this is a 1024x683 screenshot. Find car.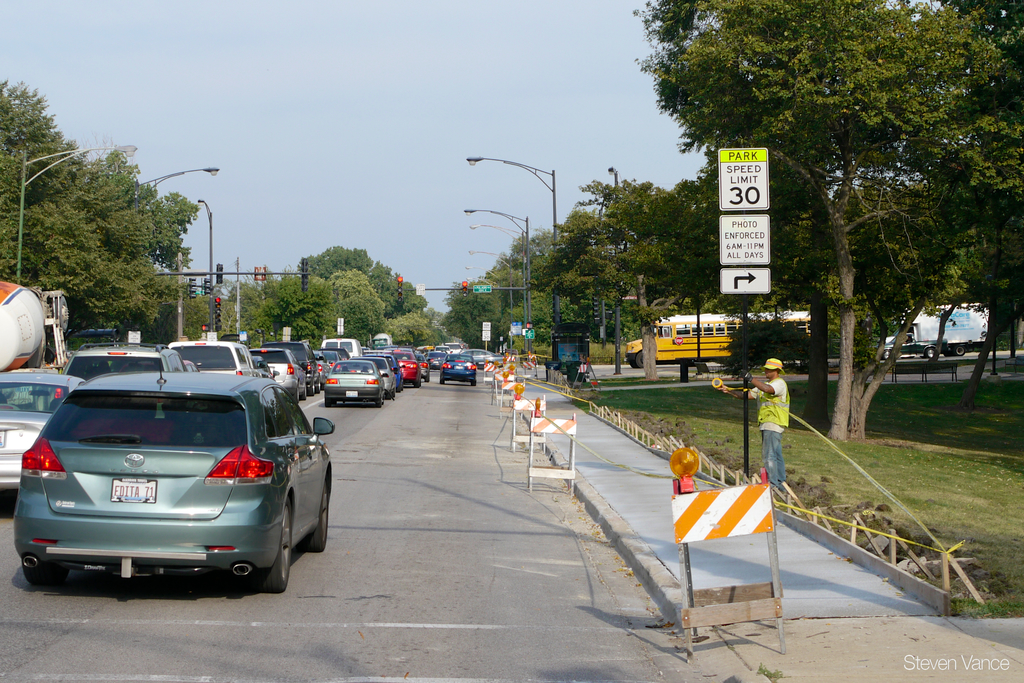
Bounding box: [left=317, top=347, right=353, bottom=363].
